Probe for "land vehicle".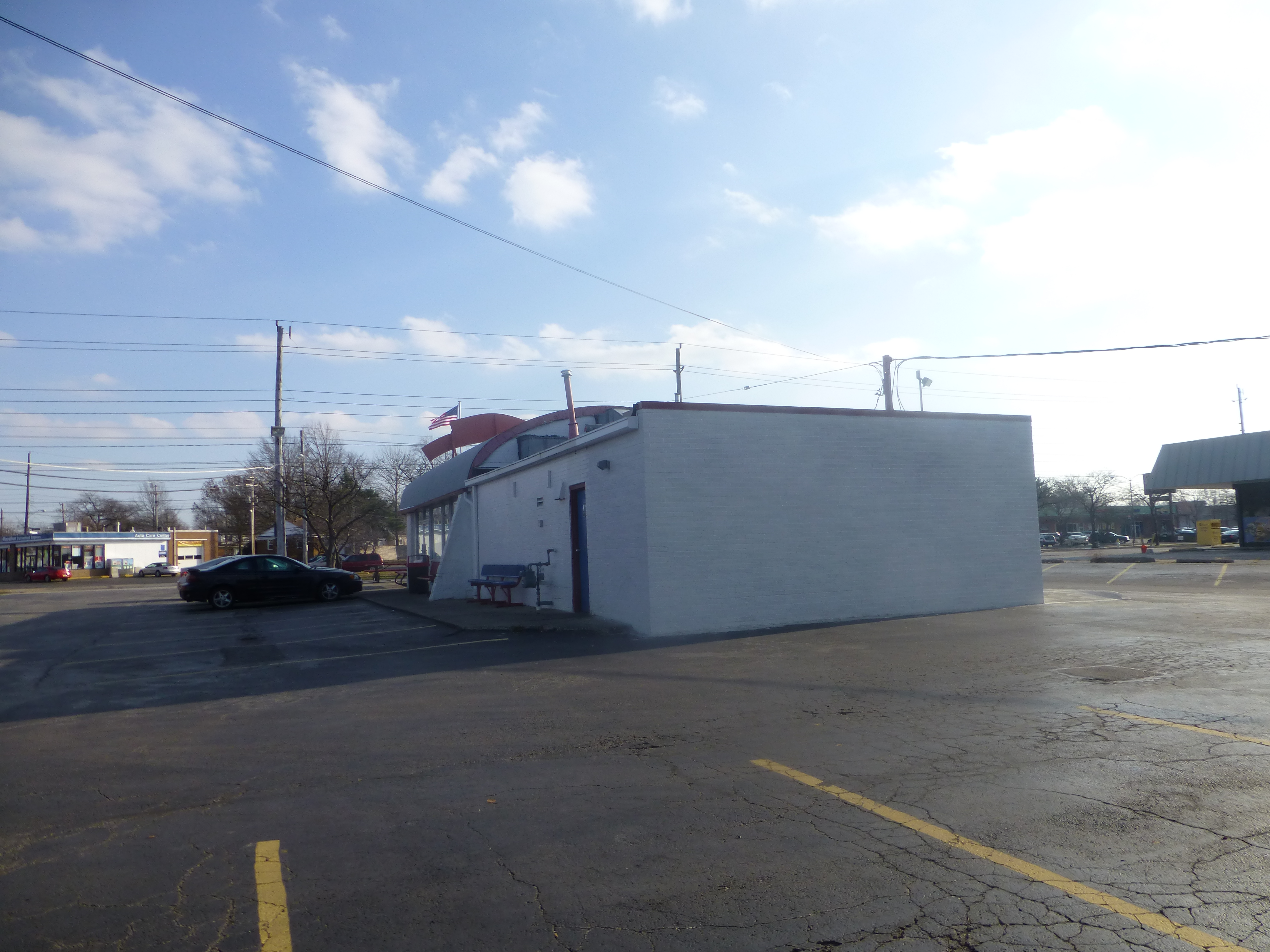
Probe result: 51, 160, 103, 182.
